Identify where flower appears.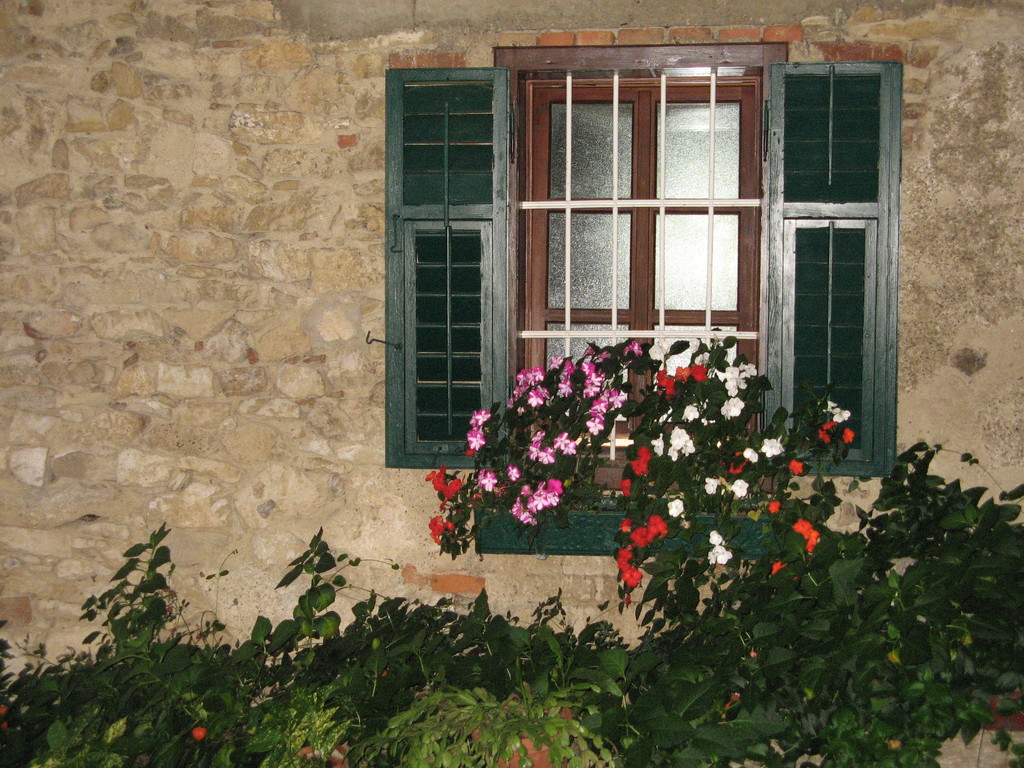
Appears at x1=674 y1=365 x2=687 y2=380.
